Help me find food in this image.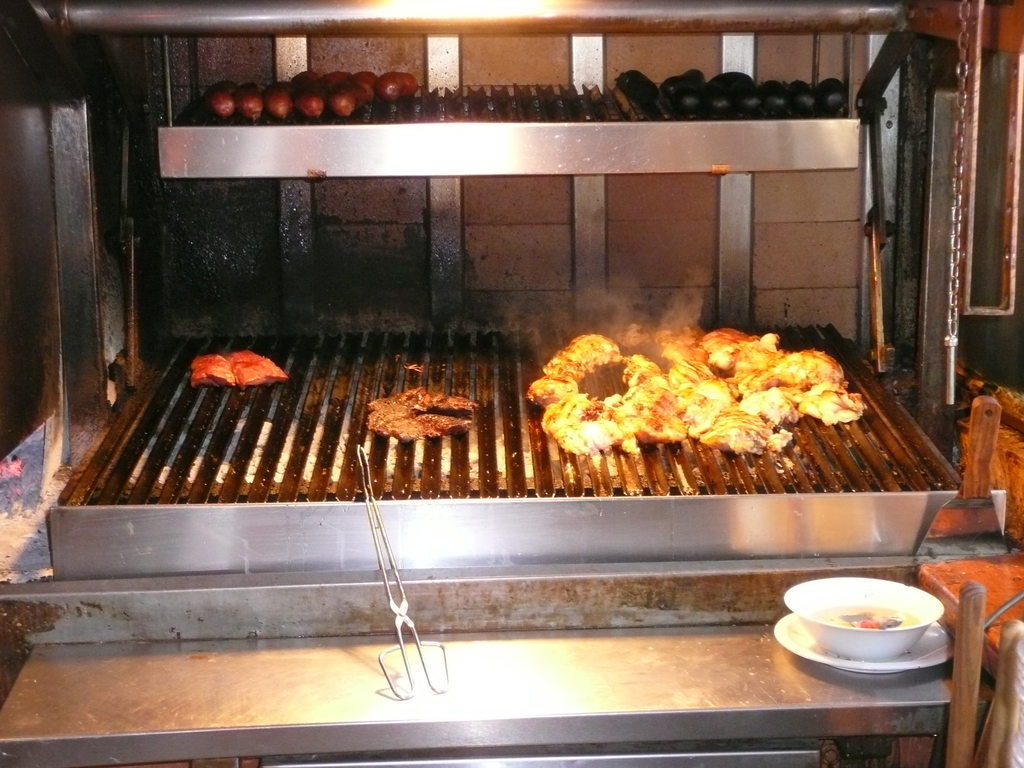
Found it: pyautogui.locateOnScreen(224, 346, 289, 393).
